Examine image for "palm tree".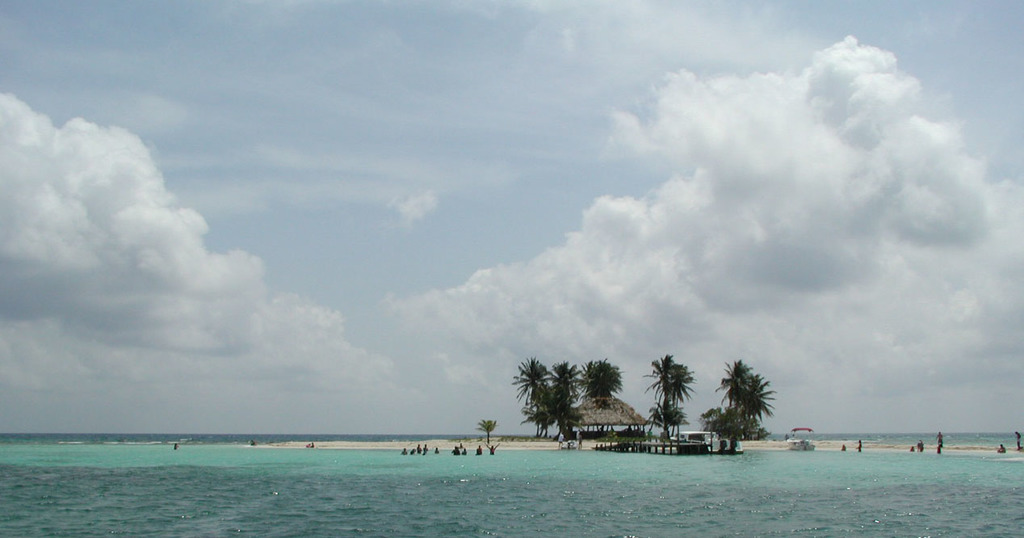
Examination result: rect(720, 354, 745, 454).
